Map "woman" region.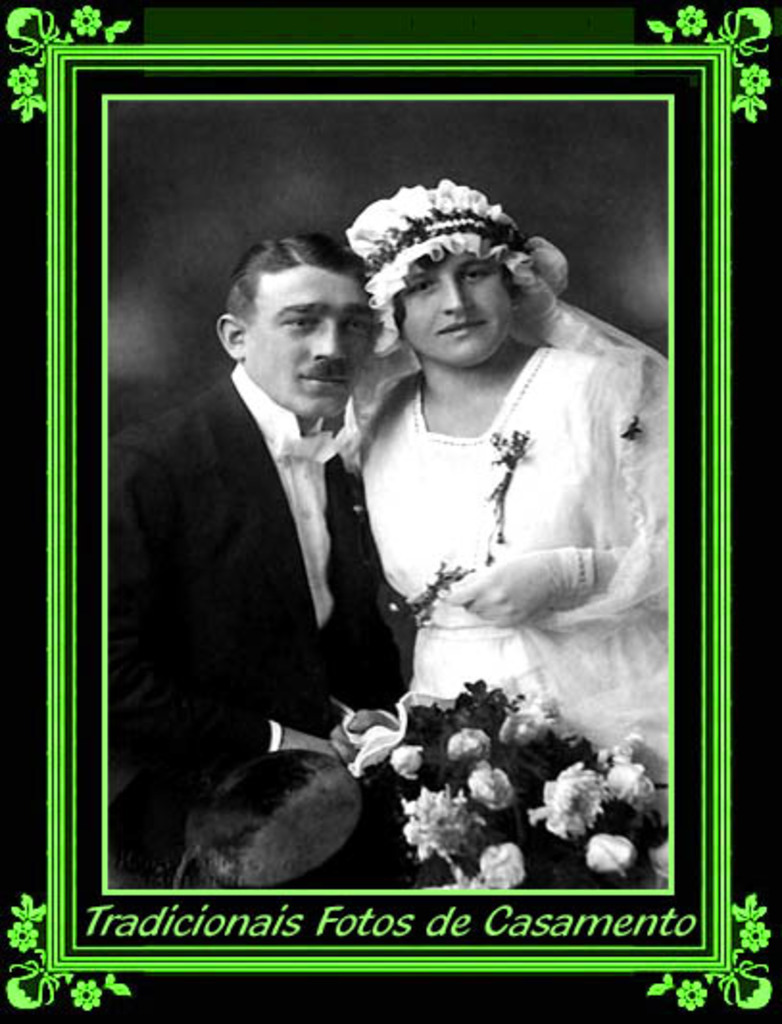
Mapped to (x1=325, y1=177, x2=669, y2=847).
